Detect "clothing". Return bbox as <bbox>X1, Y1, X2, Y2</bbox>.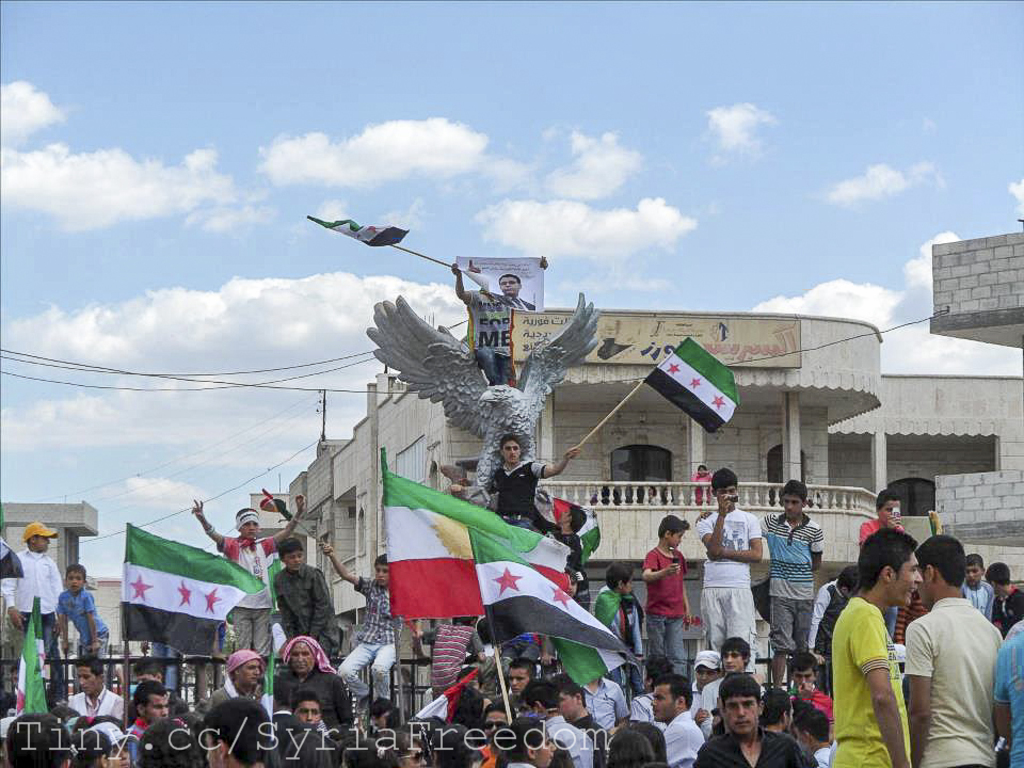
<bbox>914, 593, 1010, 753</bbox>.
